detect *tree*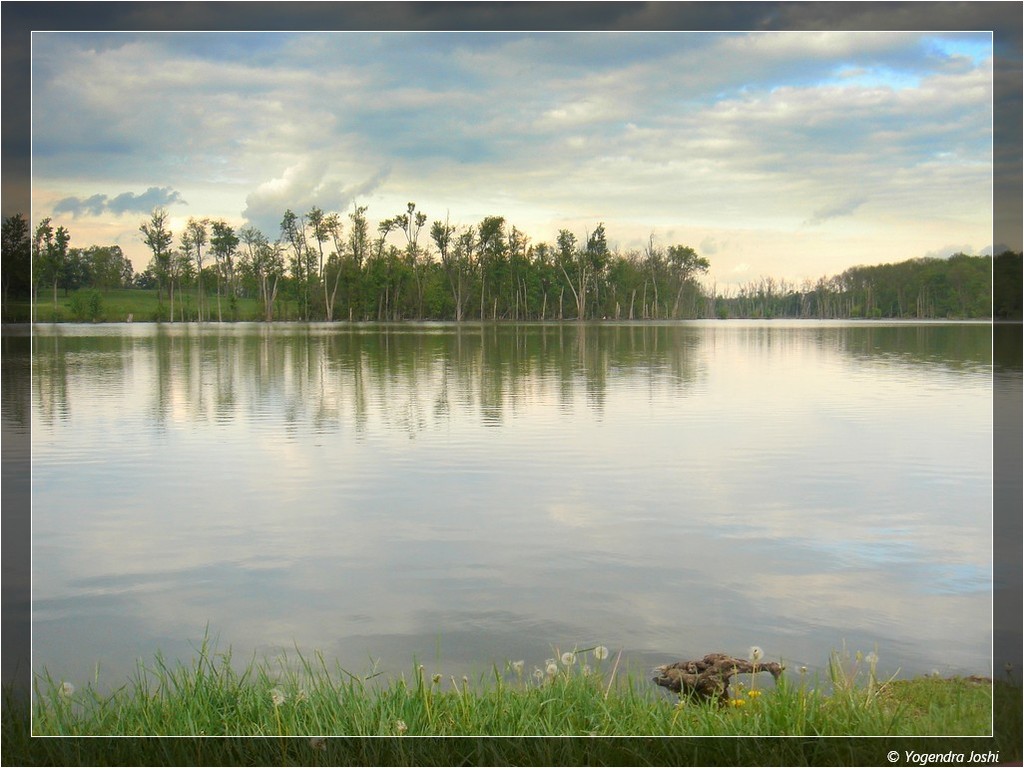
{"left": 209, "top": 214, "right": 237, "bottom": 288}
